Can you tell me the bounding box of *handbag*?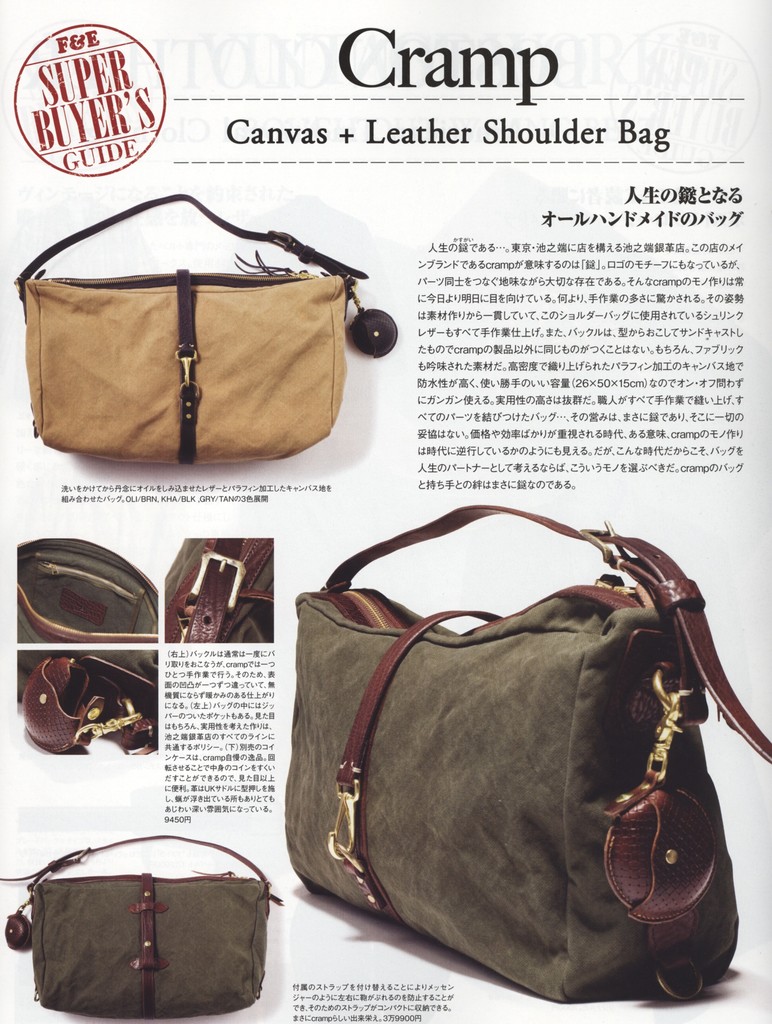
locate(0, 834, 281, 1023).
